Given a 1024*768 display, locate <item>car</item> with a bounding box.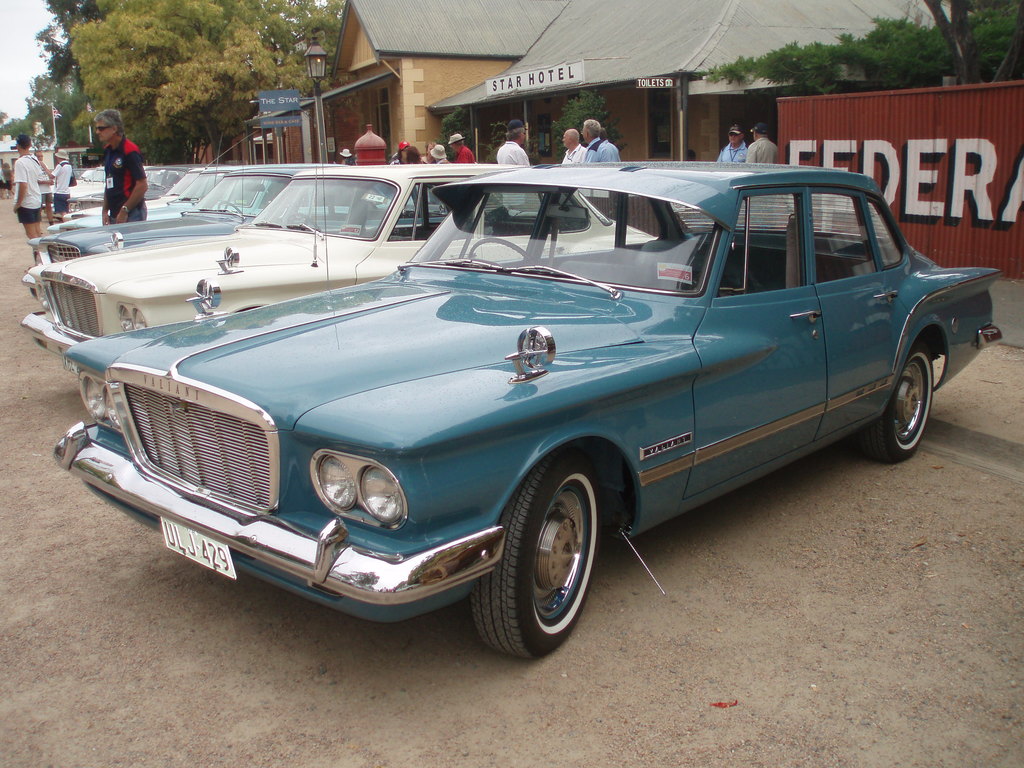
Located: (x1=65, y1=161, x2=1007, y2=659).
